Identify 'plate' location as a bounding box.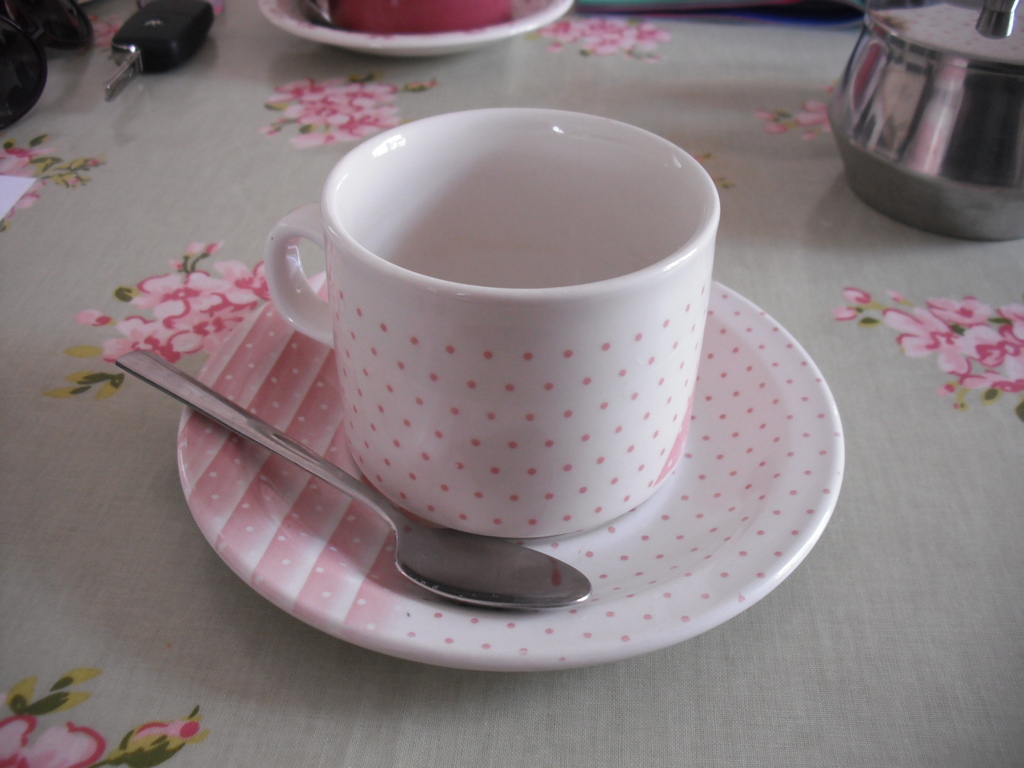
[260, 0, 572, 55].
